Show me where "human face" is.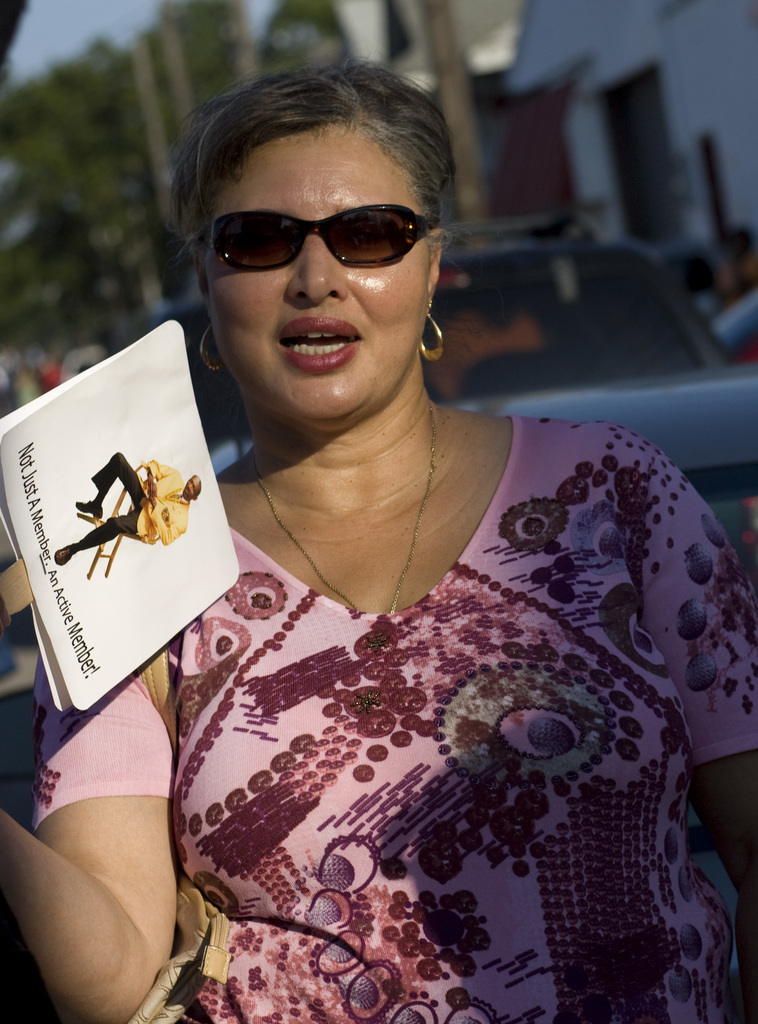
"human face" is at Rect(186, 474, 203, 496).
